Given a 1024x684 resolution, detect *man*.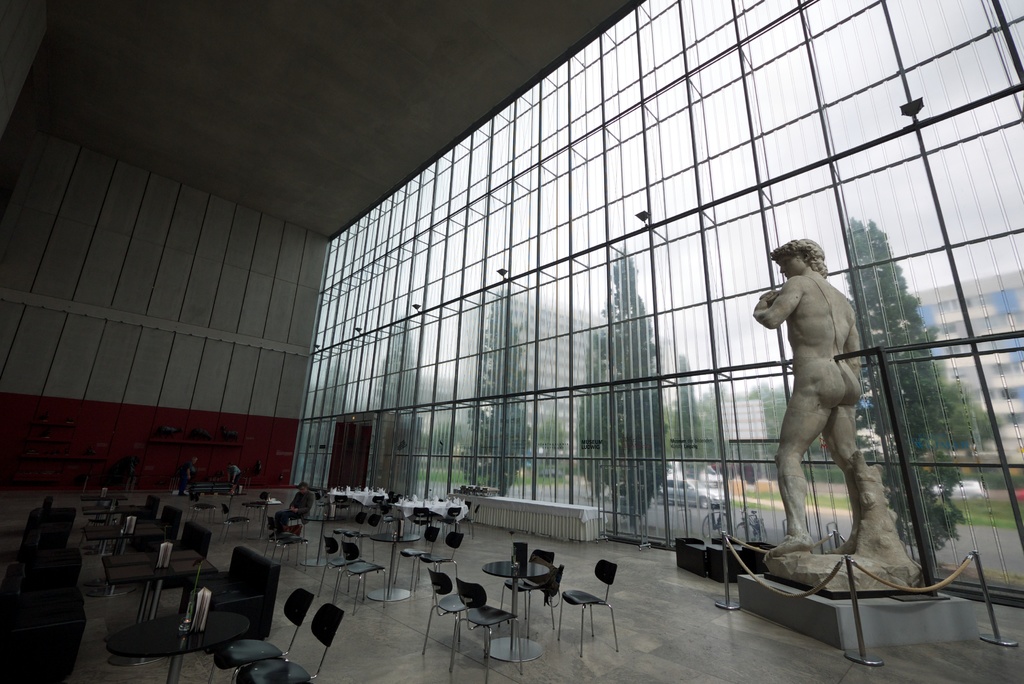
x1=275 y1=484 x2=310 y2=526.
